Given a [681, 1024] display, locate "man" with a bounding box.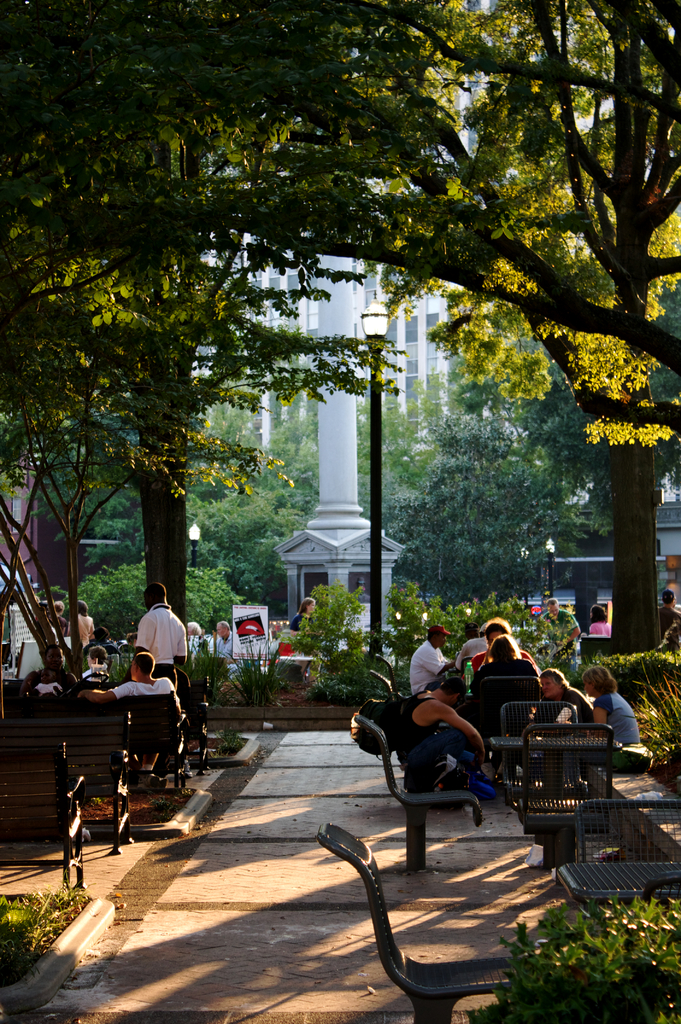
Located: bbox=[213, 617, 237, 660].
